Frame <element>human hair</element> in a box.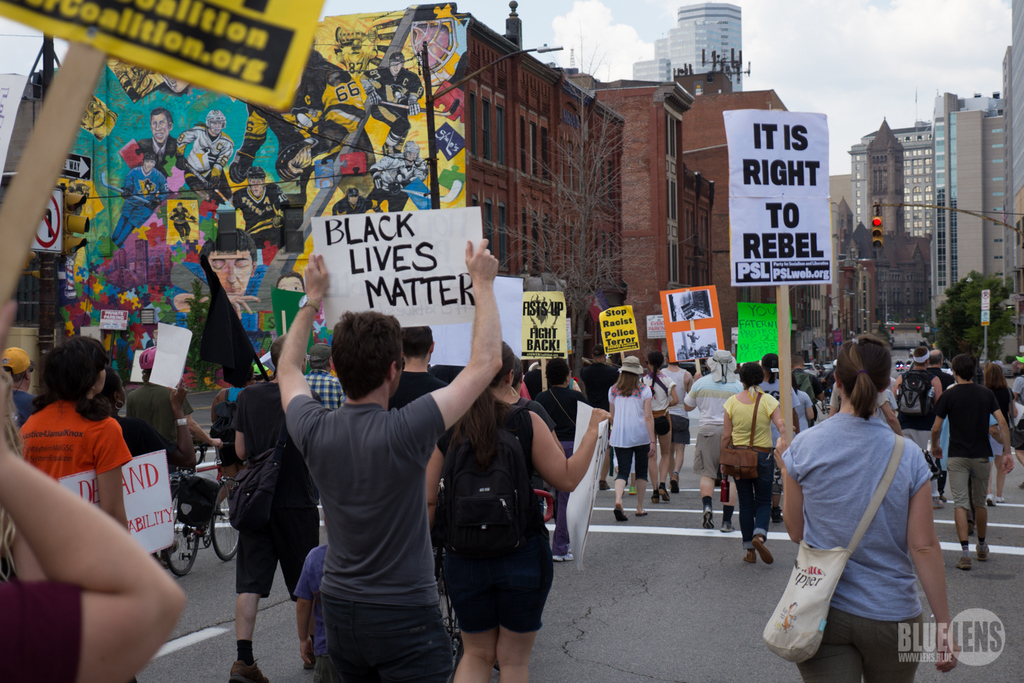
region(948, 354, 976, 379).
